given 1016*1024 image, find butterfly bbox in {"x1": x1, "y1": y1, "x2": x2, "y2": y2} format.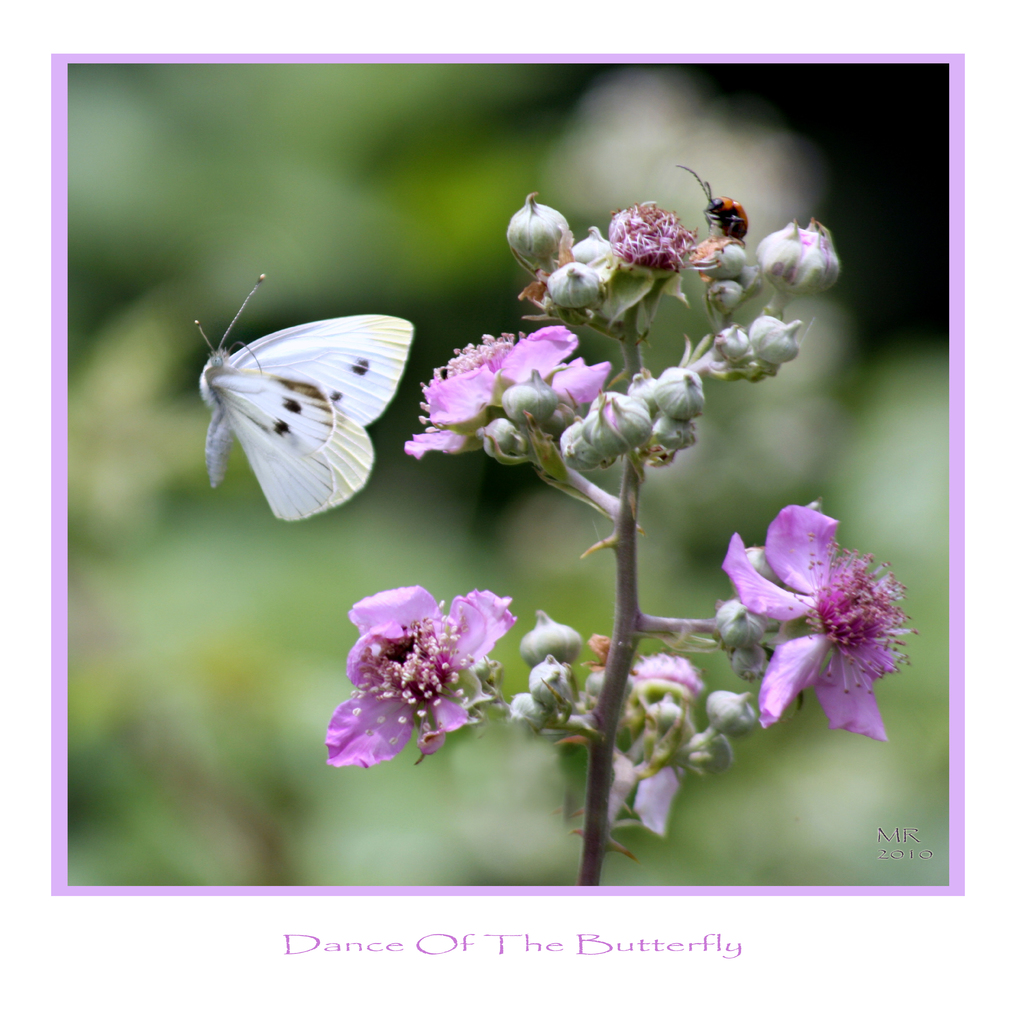
{"x1": 185, "y1": 275, "x2": 435, "y2": 528}.
